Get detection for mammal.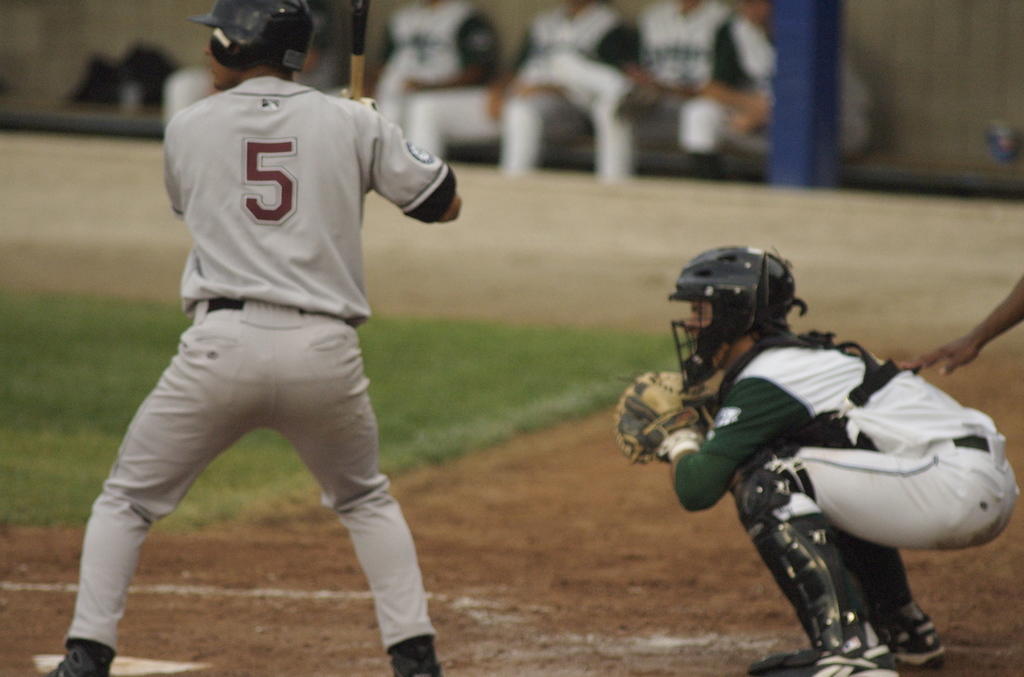
Detection: left=889, top=282, right=1023, bottom=379.
